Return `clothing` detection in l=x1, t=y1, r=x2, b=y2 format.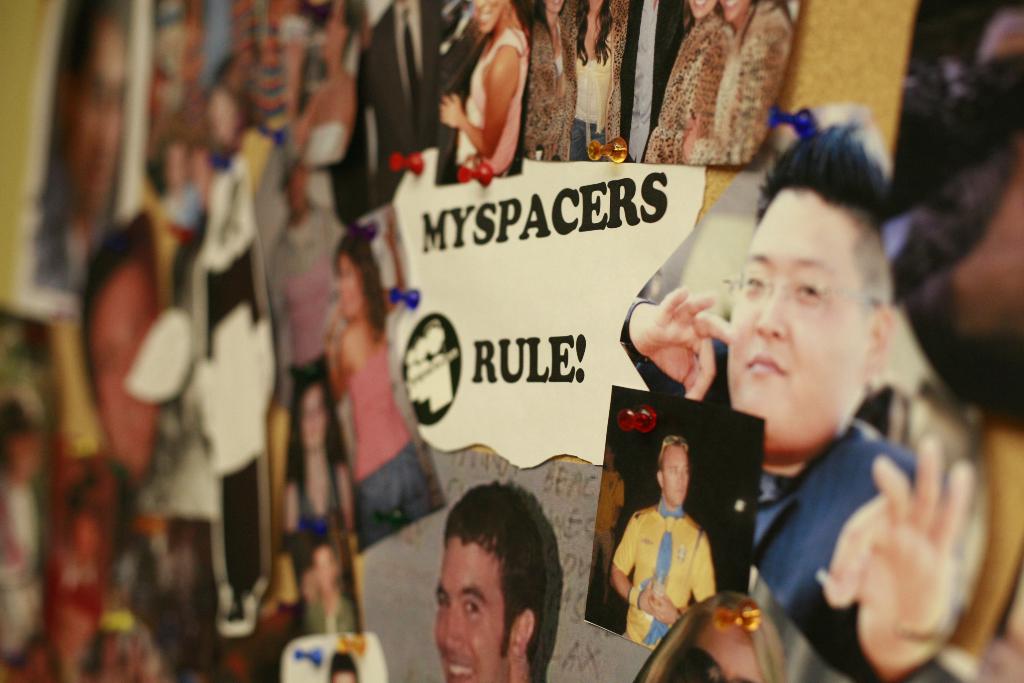
l=23, t=143, r=108, b=290.
